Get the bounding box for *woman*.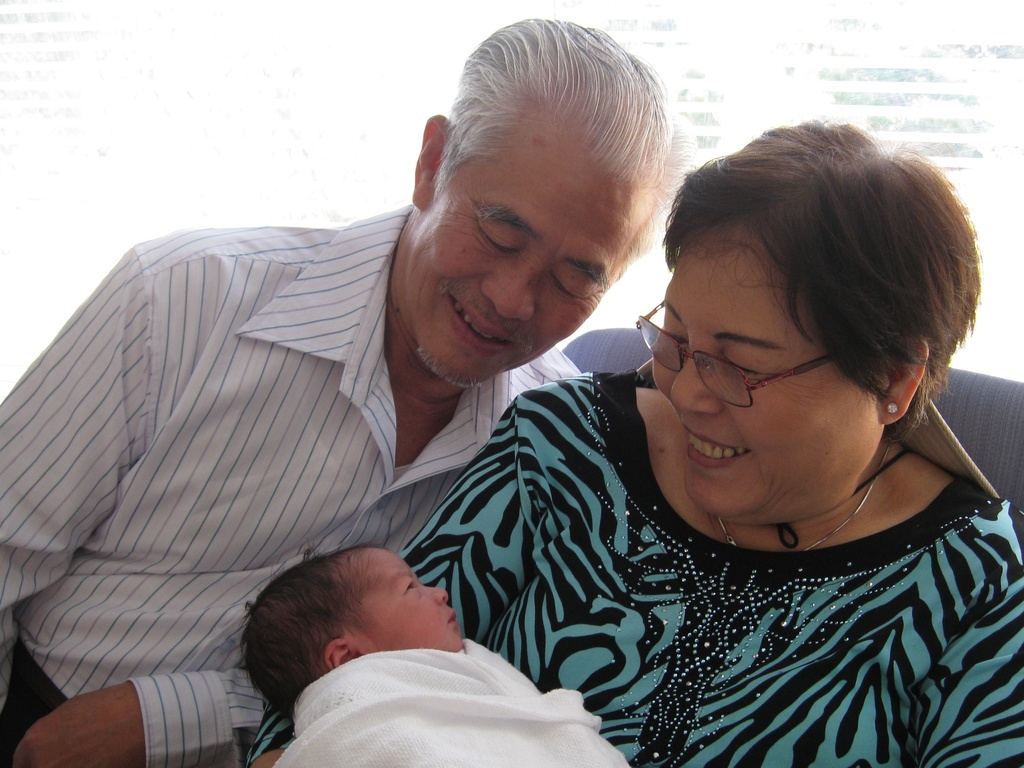
detection(479, 89, 1010, 757).
